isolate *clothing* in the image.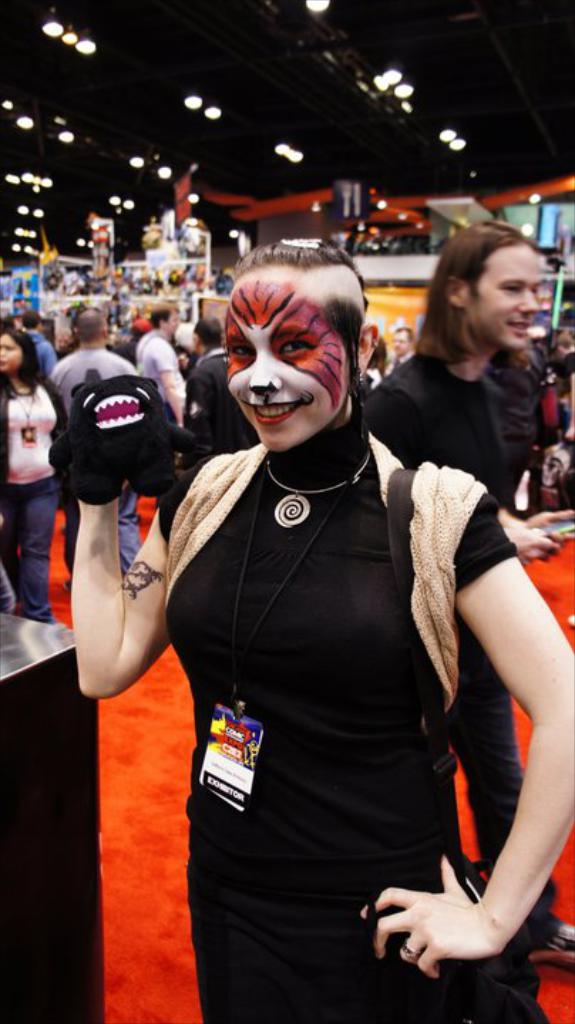
Isolated region: crop(141, 411, 531, 1023).
